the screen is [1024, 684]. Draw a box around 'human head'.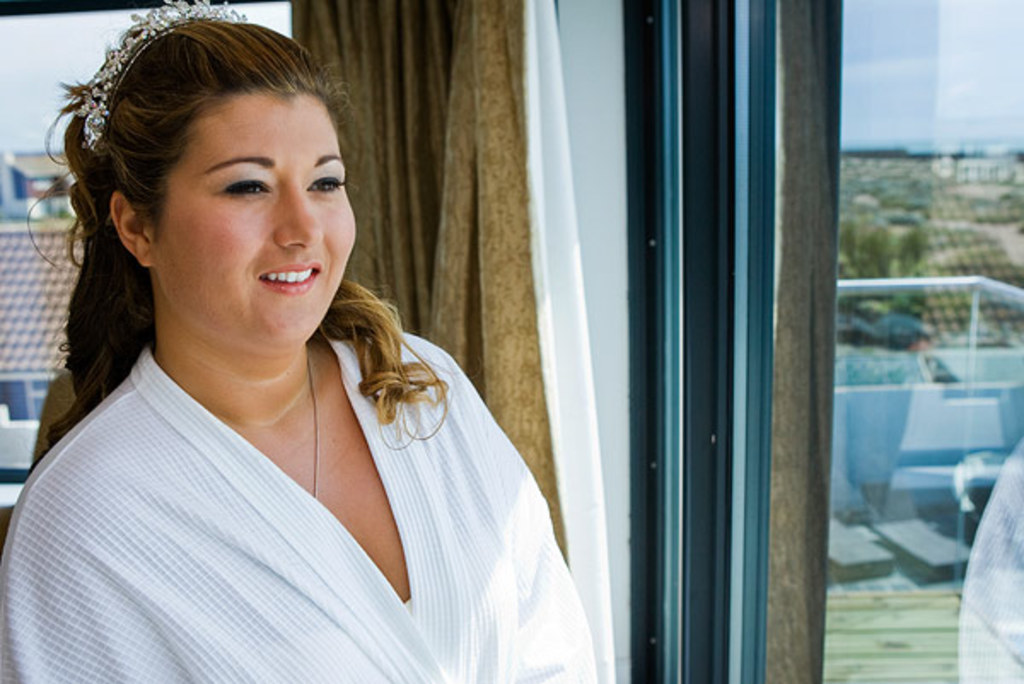
[left=85, top=12, right=391, bottom=351].
